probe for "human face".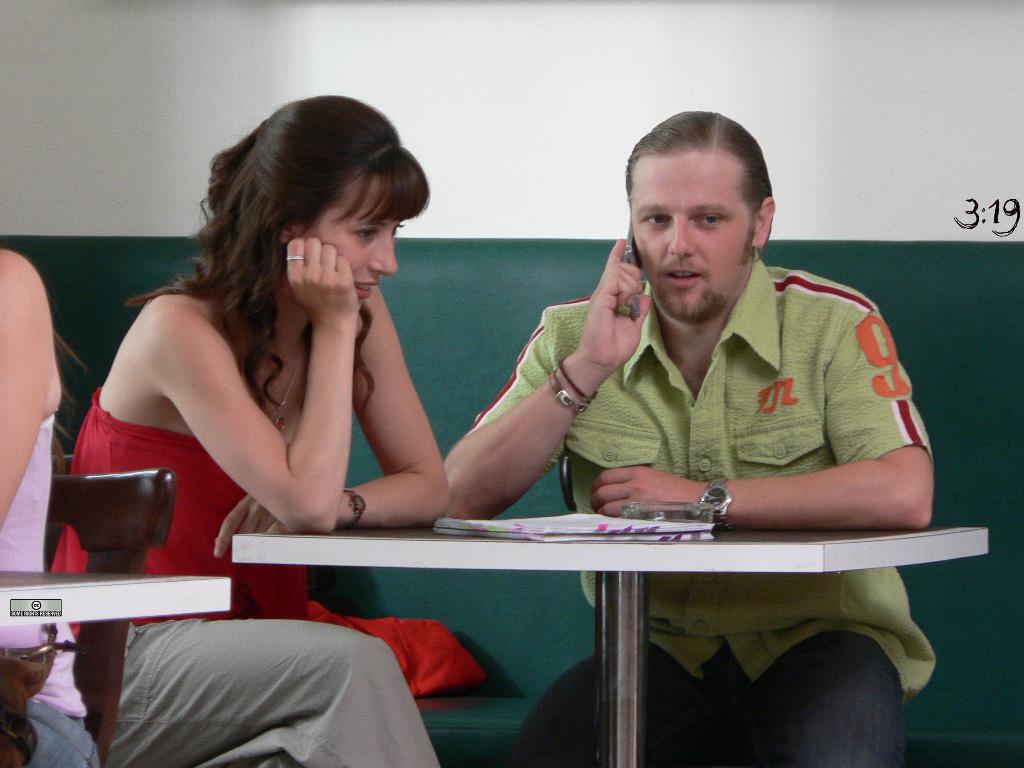
Probe result: select_region(298, 173, 404, 310).
